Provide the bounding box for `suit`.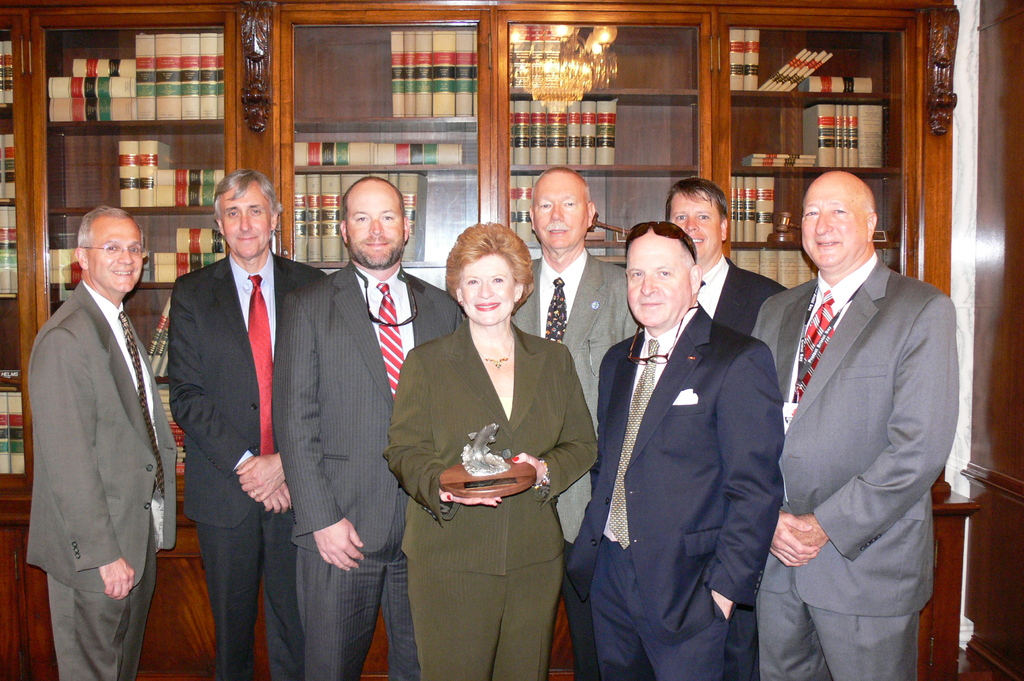
[left=149, top=127, right=304, bottom=666].
